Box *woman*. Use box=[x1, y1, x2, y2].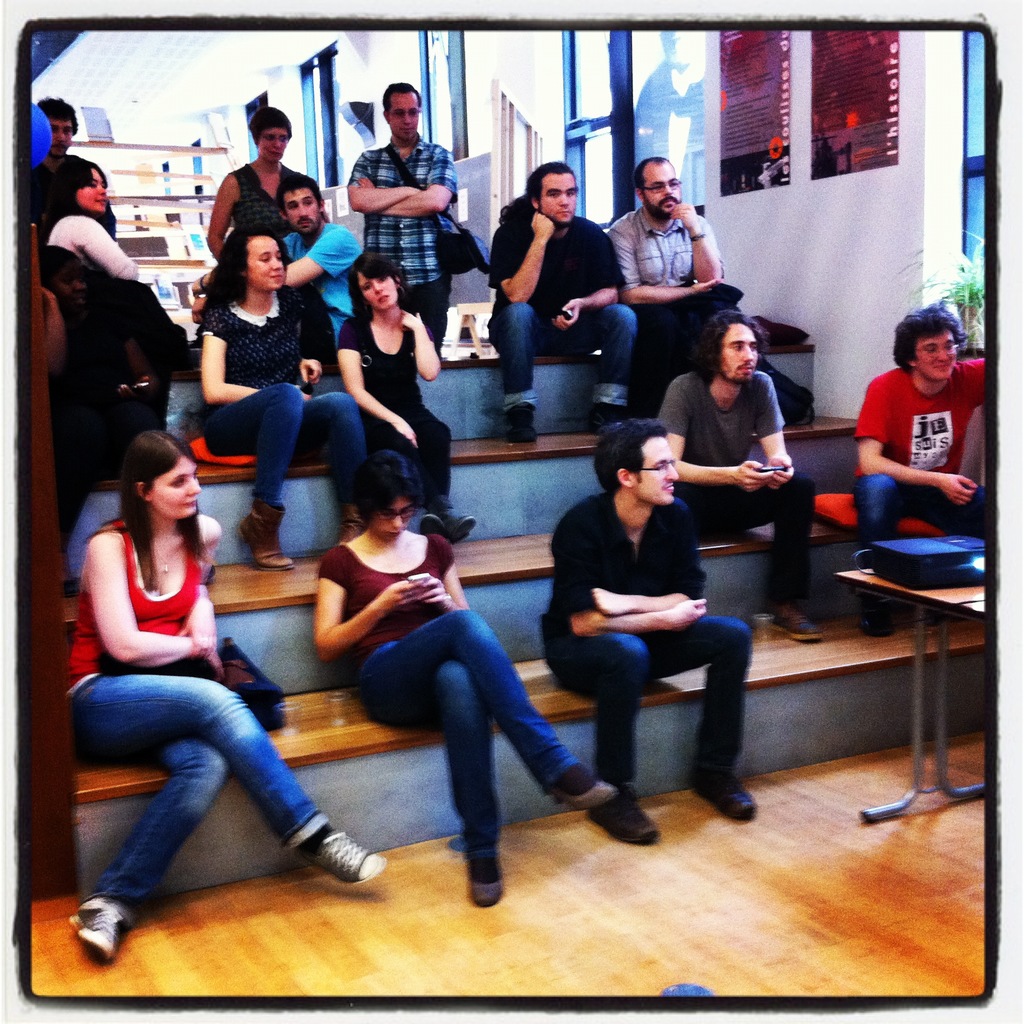
box=[65, 422, 390, 961].
